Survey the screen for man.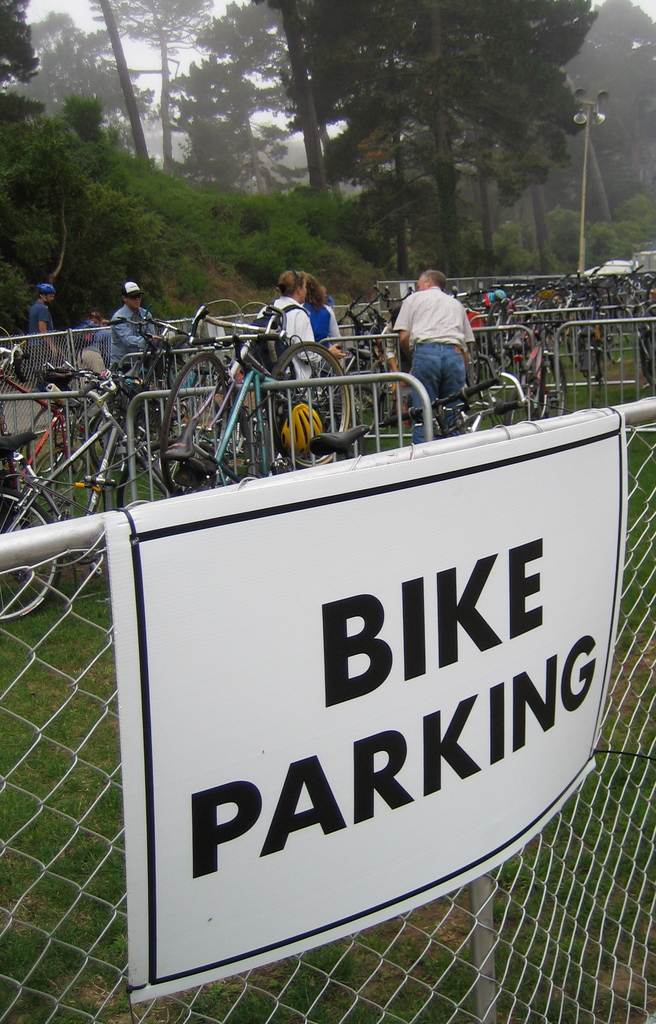
Survey found: <box>29,282,68,359</box>.
